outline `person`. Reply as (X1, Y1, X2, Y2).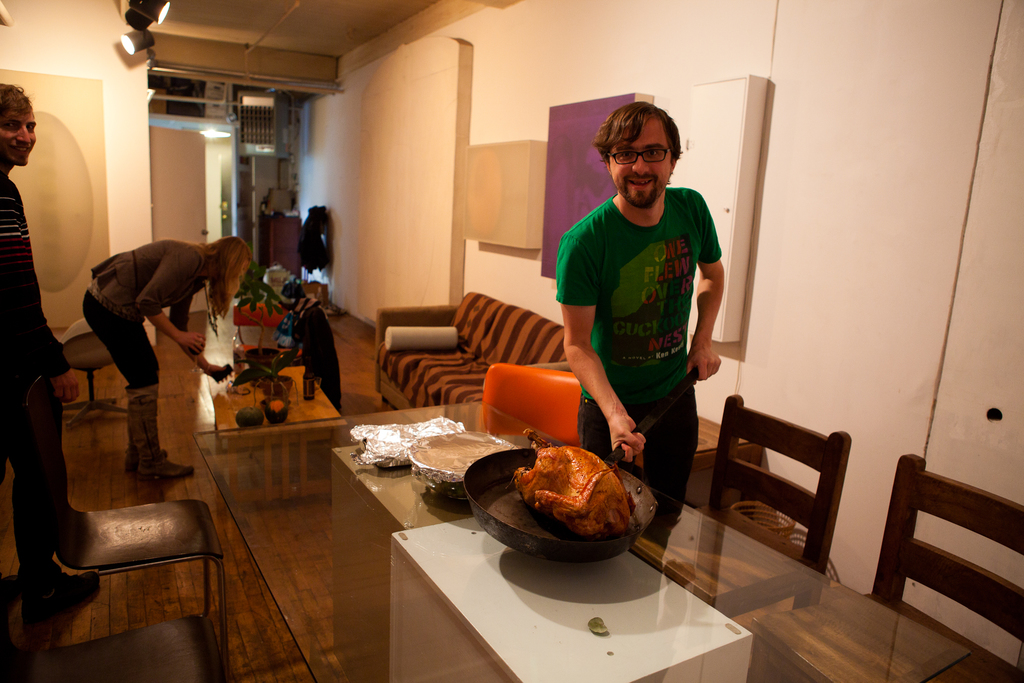
(1, 75, 86, 614).
